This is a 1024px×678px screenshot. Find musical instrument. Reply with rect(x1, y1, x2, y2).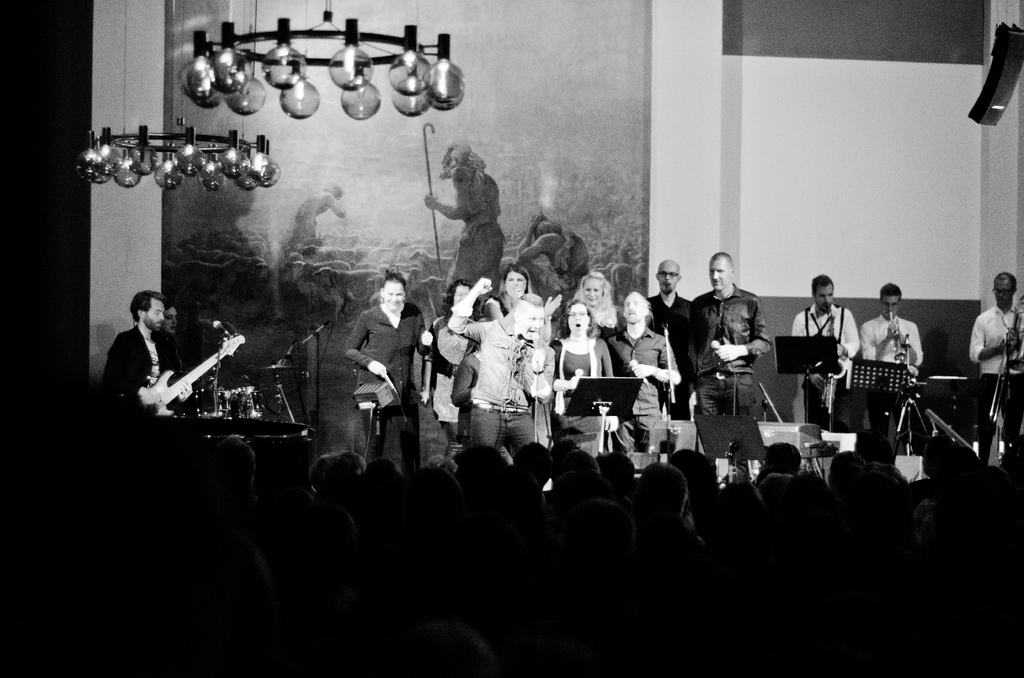
rect(225, 415, 313, 436).
